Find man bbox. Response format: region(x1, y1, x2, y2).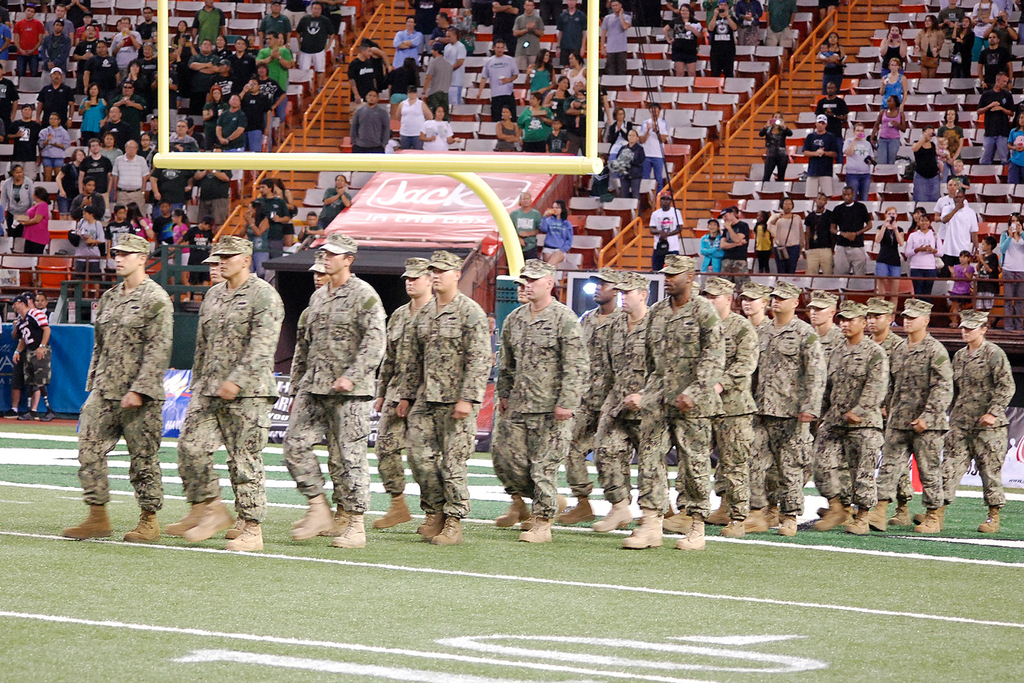
region(649, 191, 684, 271).
